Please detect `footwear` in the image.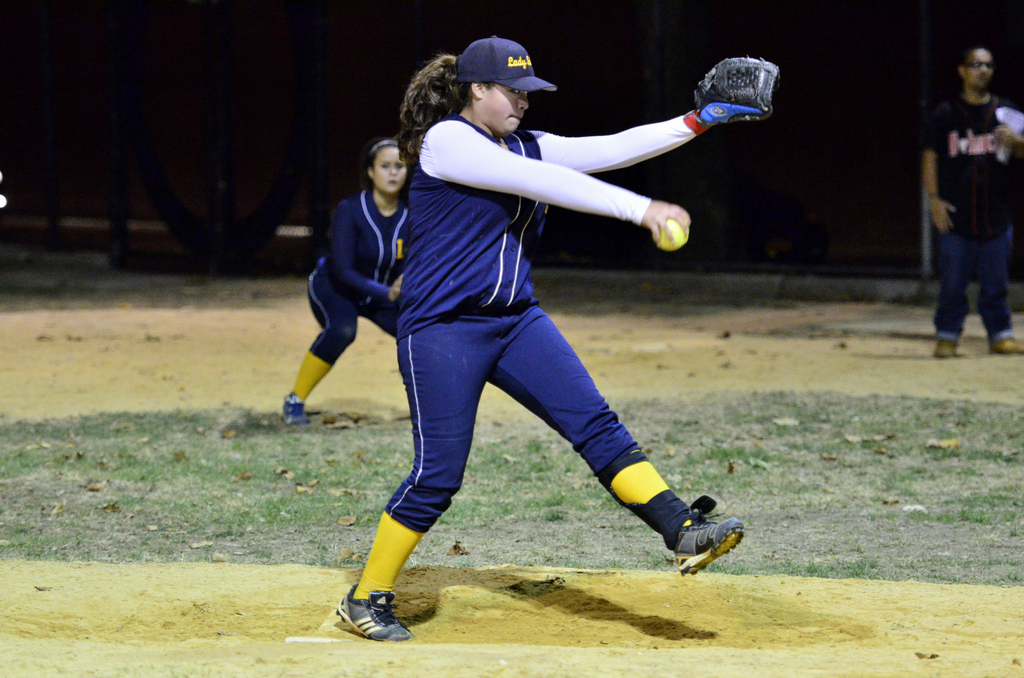
box(986, 331, 1020, 355).
